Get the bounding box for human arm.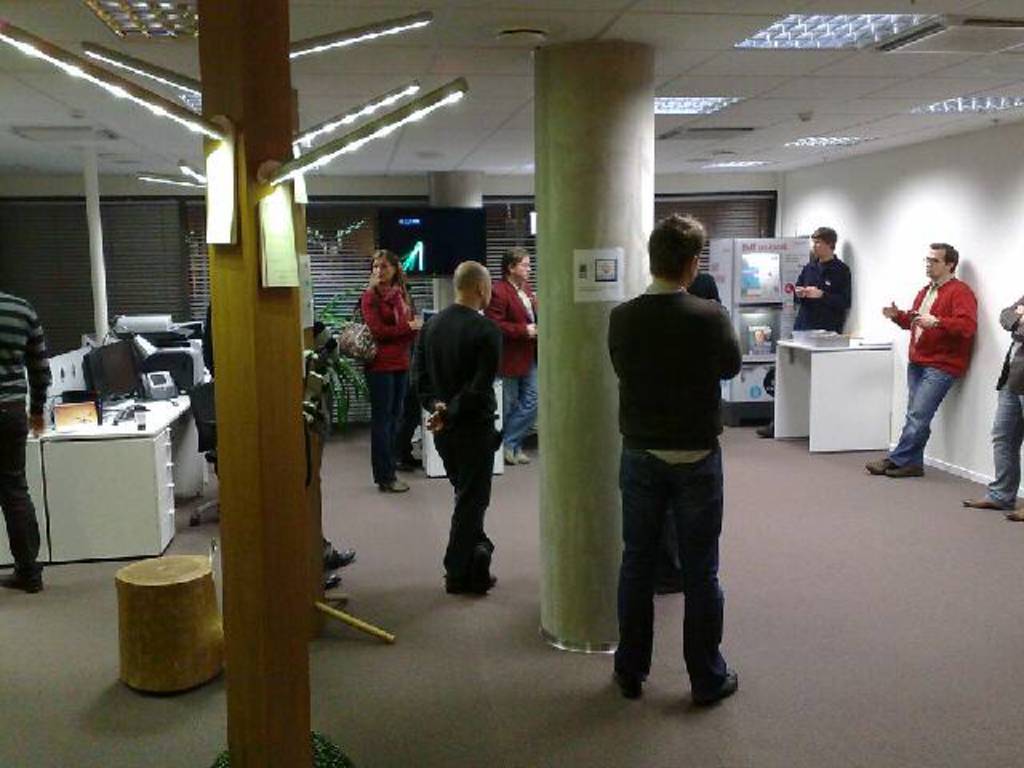
box=[26, 294, 56, 440].
